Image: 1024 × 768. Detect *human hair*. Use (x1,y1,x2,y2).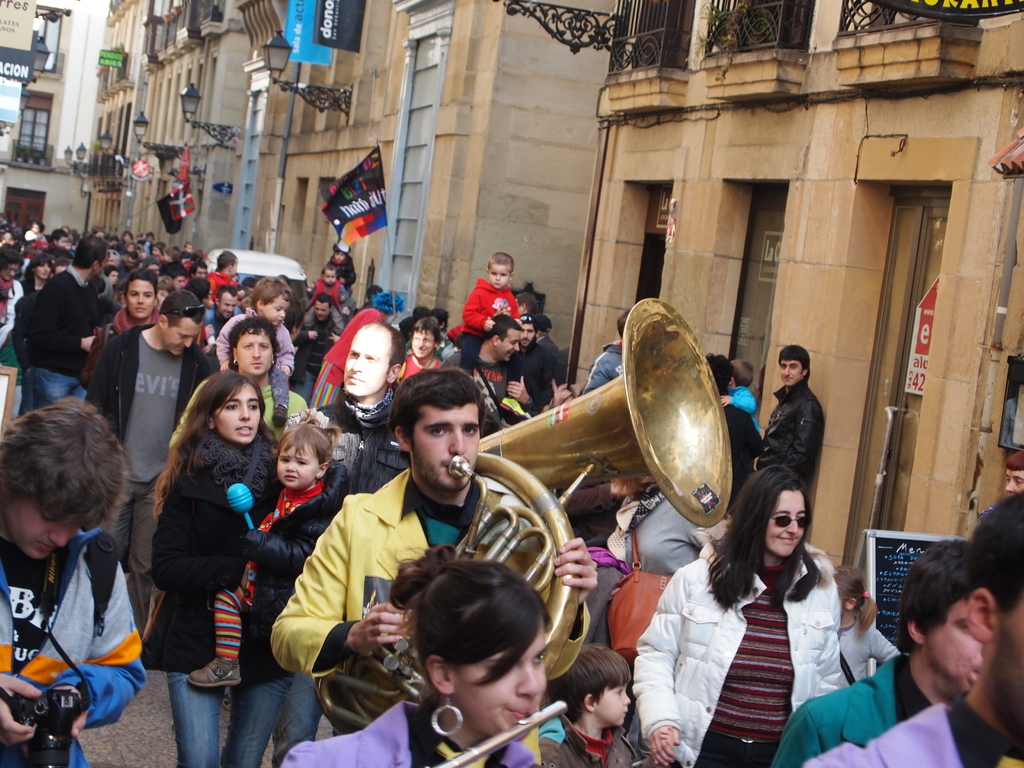
(0,388,132,542).
